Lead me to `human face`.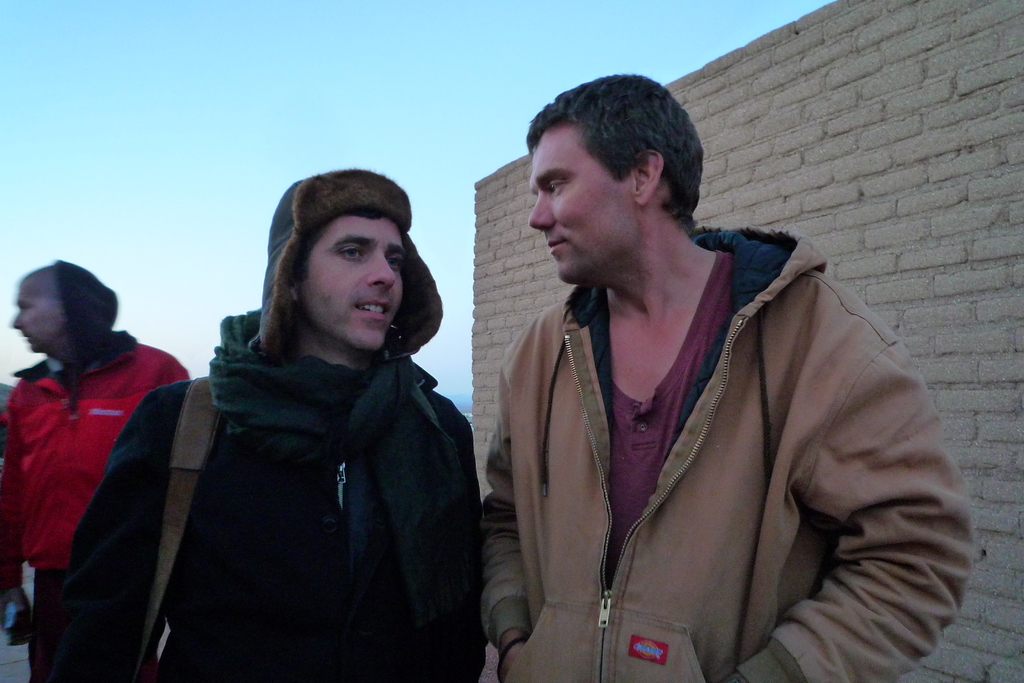
Lead to left=11, top=279, right=62, bottom=353.
